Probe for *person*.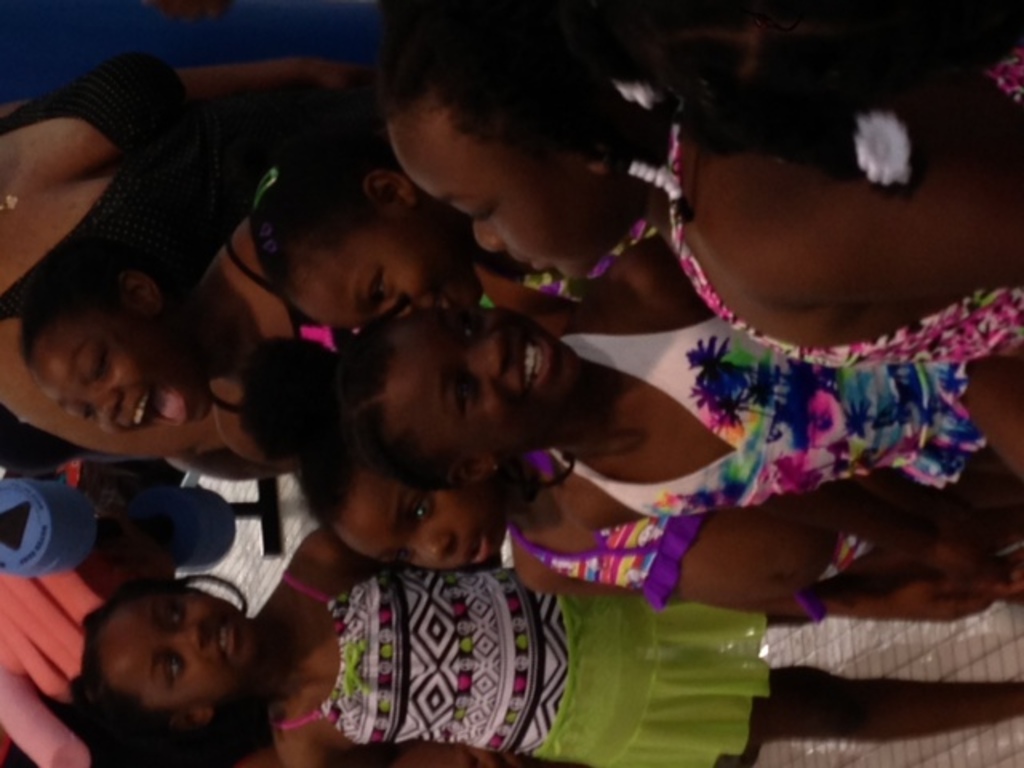
Probe result: x1=363 y1=0 x2=1022 y2=387.
